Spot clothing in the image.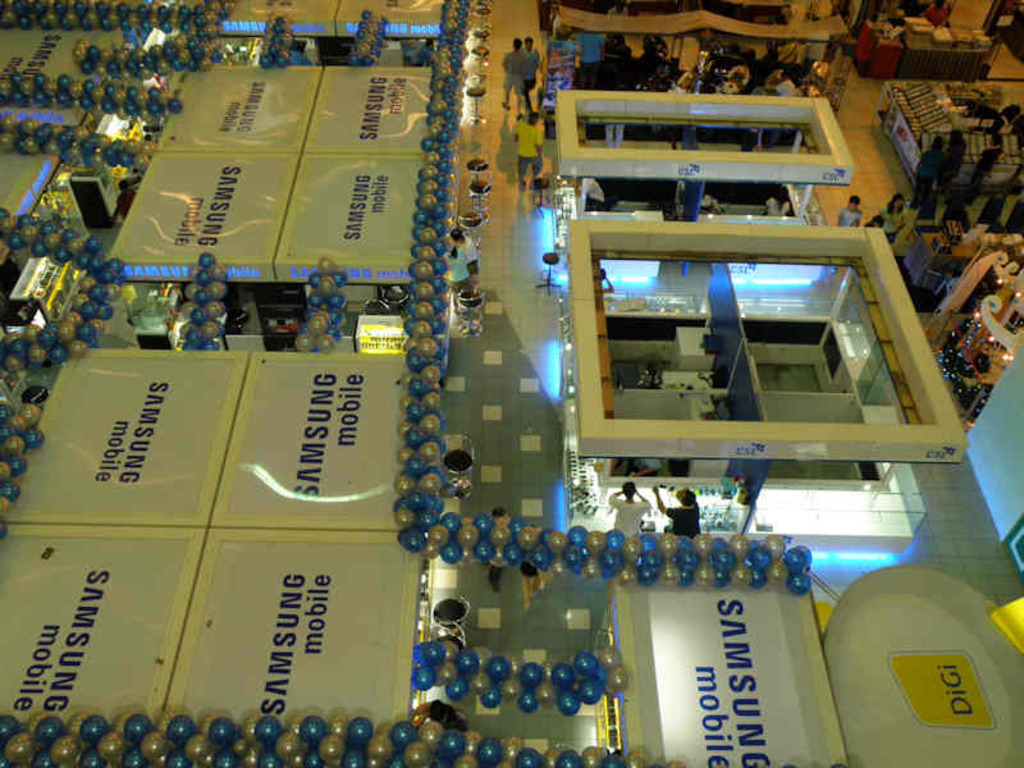
clothing found at 934,142,959,183.
